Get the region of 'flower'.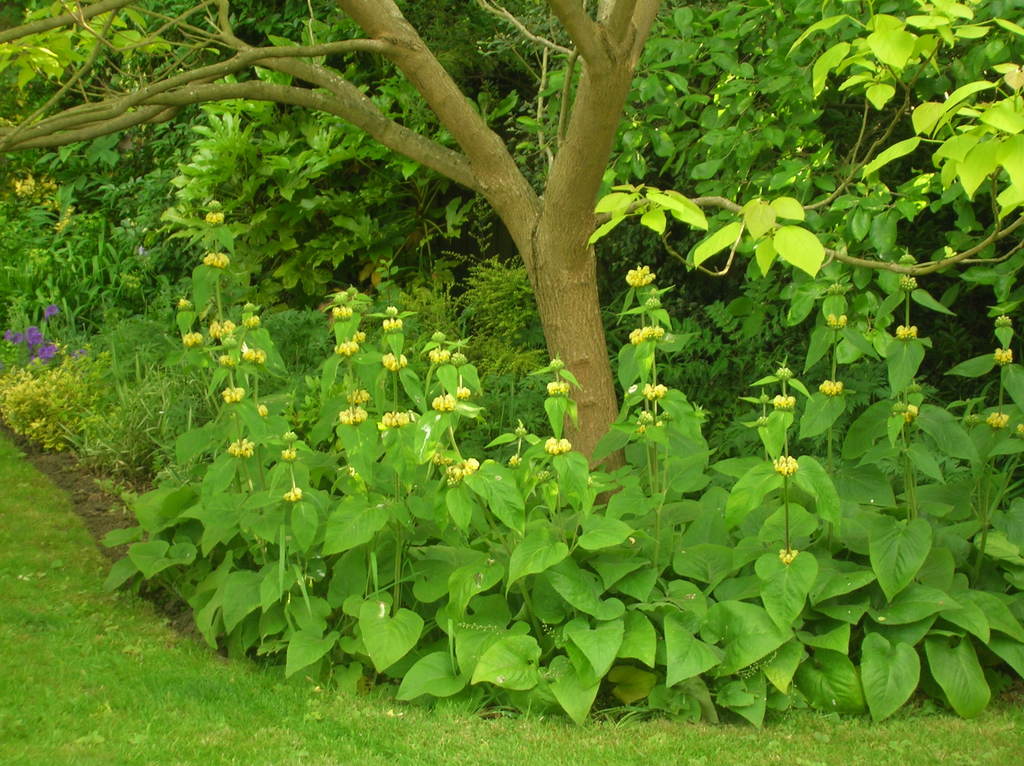
x1=337 y1=403 x2=365 y2=426.
